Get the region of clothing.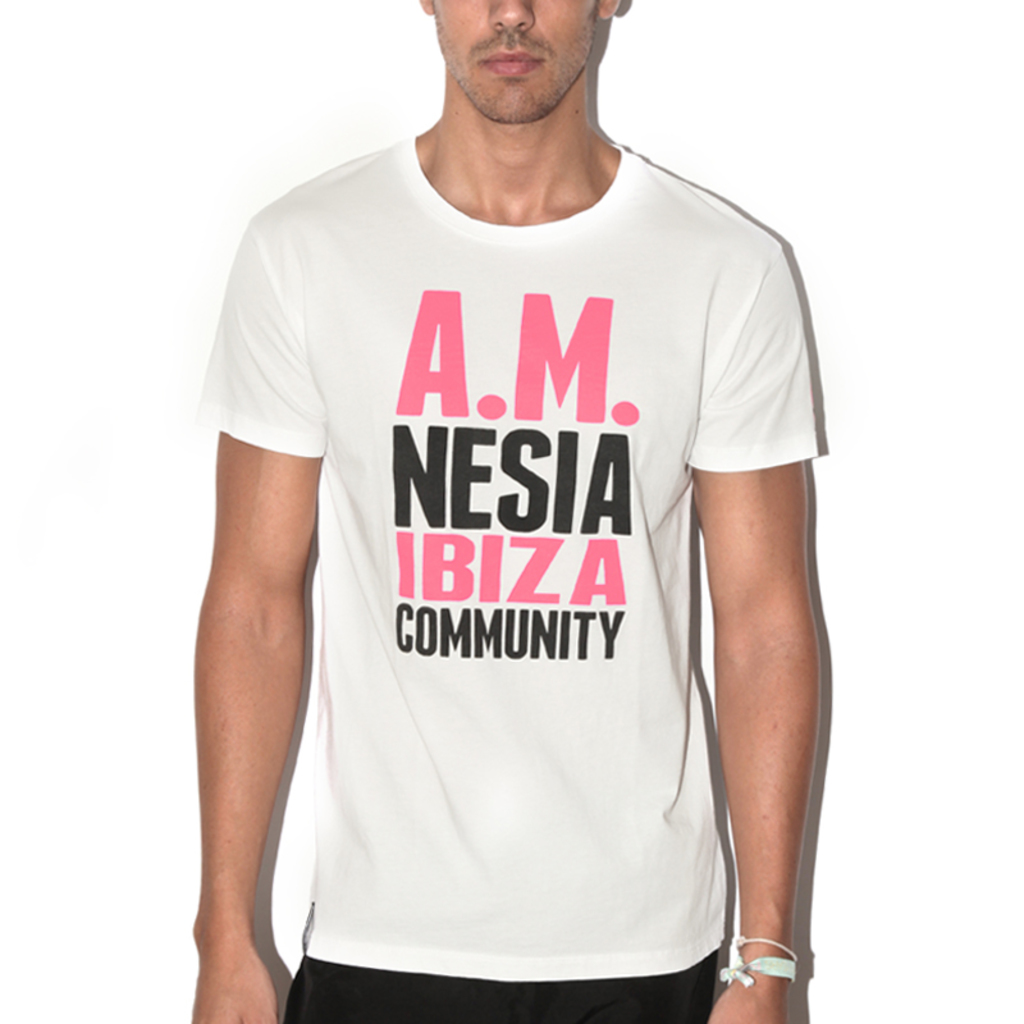
(x1=182, y1=116, x2=824, y2=1023).
